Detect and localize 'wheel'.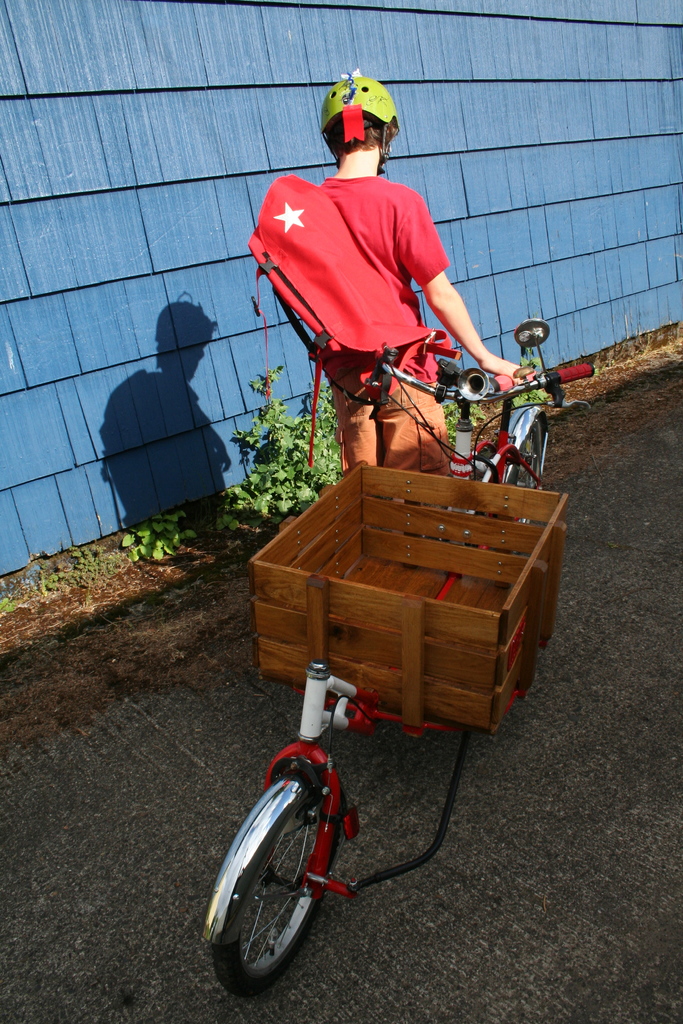
Localized at pyautogui.locateOnScreen(210, 806, 337, 995).
